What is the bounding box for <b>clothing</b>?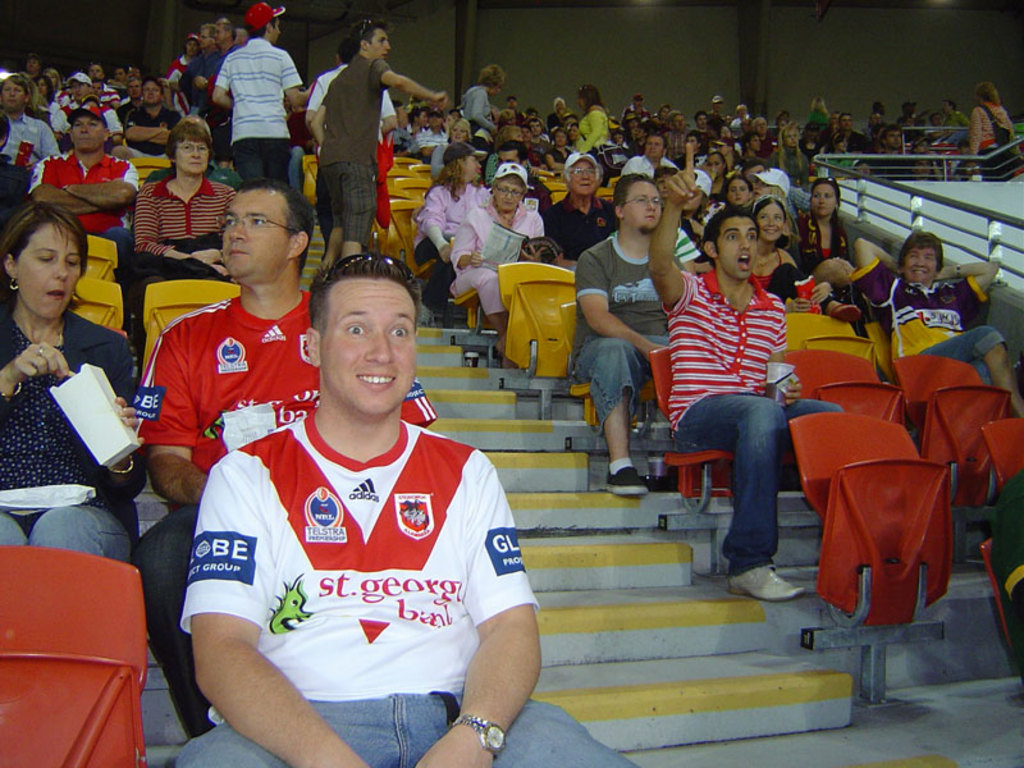
pyautogui.locateOnScreen(550, 114, 566, 125).
